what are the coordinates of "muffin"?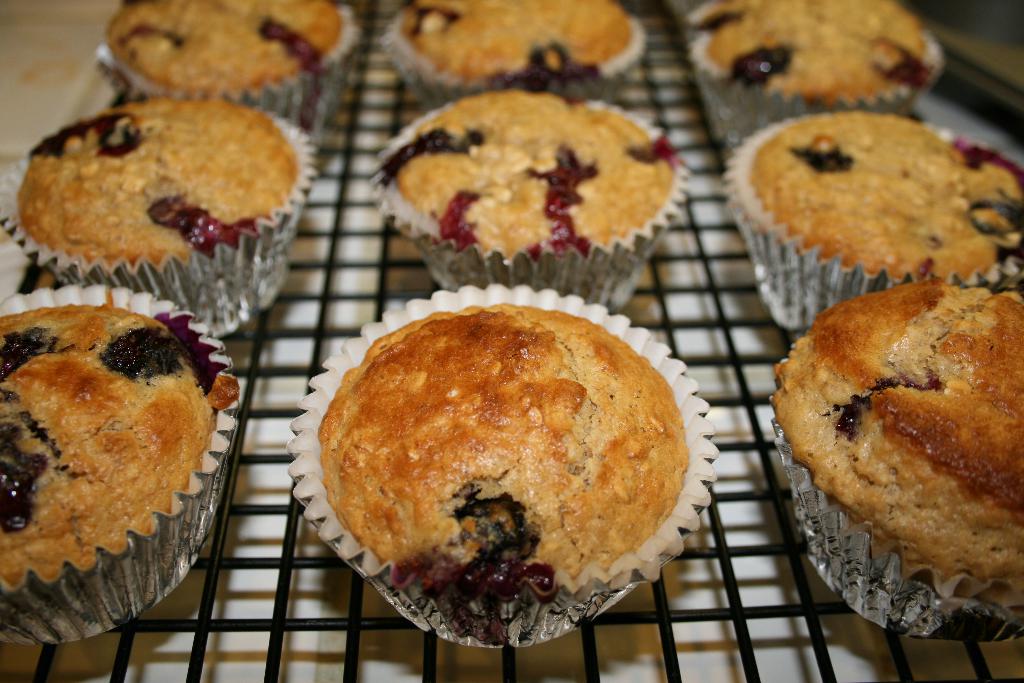
<region>0, 279, 237, 646</region>.
